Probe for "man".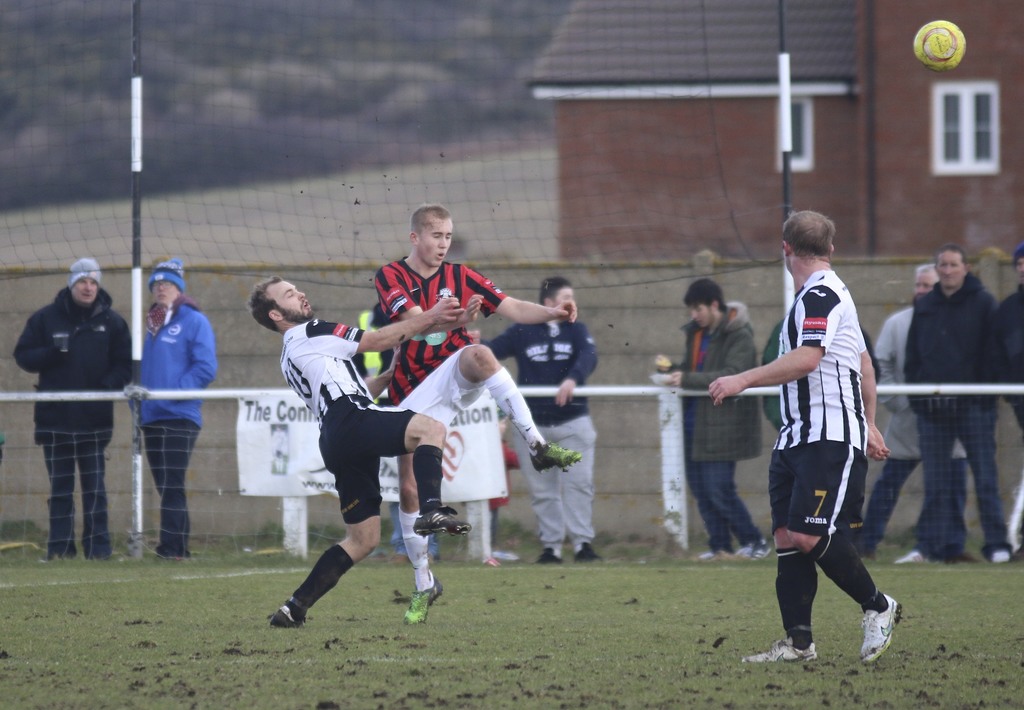
Probe result: Rect(376, 202, 573, 621).
